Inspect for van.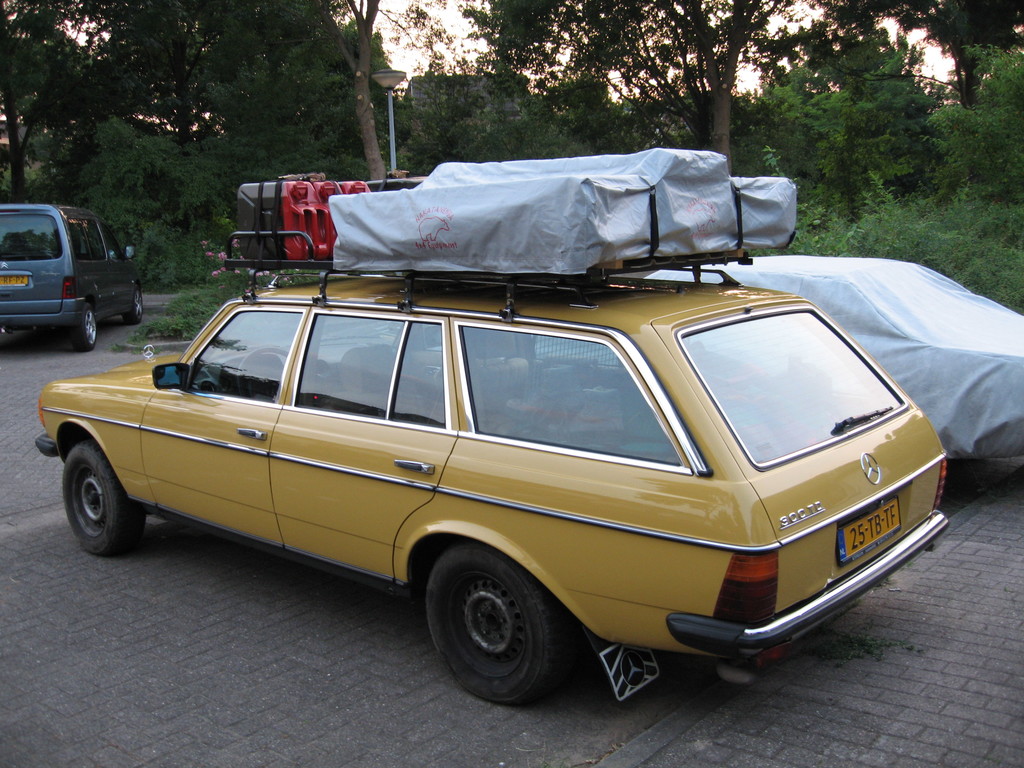
Inspection: (0,200,144,352).
